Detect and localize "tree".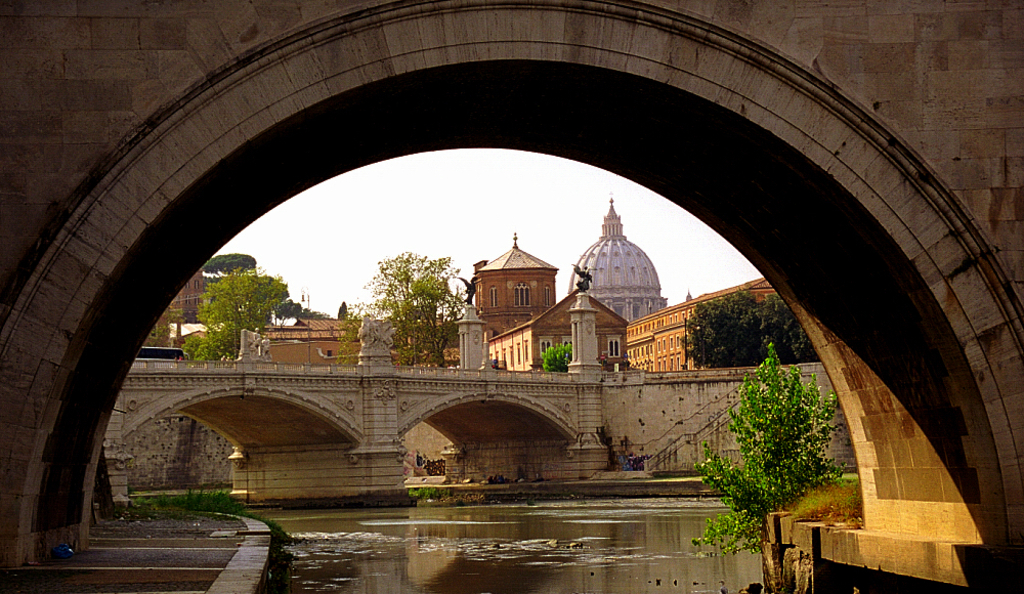
Localized at 668:289:818:374.
